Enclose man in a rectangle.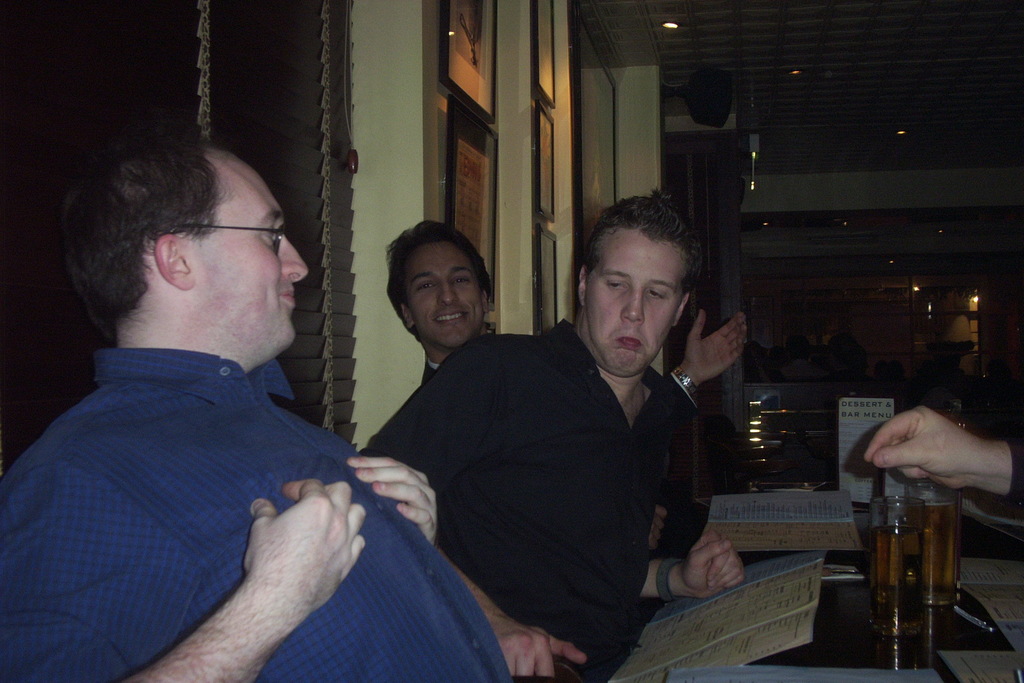
[x1=0, y1=125, x2=514, y2=682].
